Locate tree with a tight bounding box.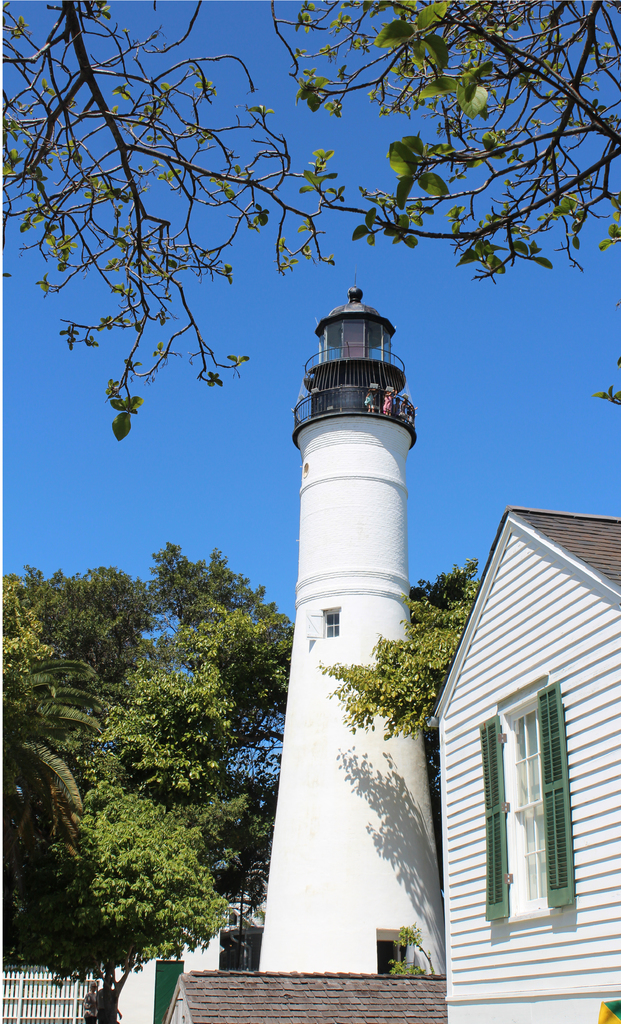
(left=0, top=0, right=620, bottom=449).
